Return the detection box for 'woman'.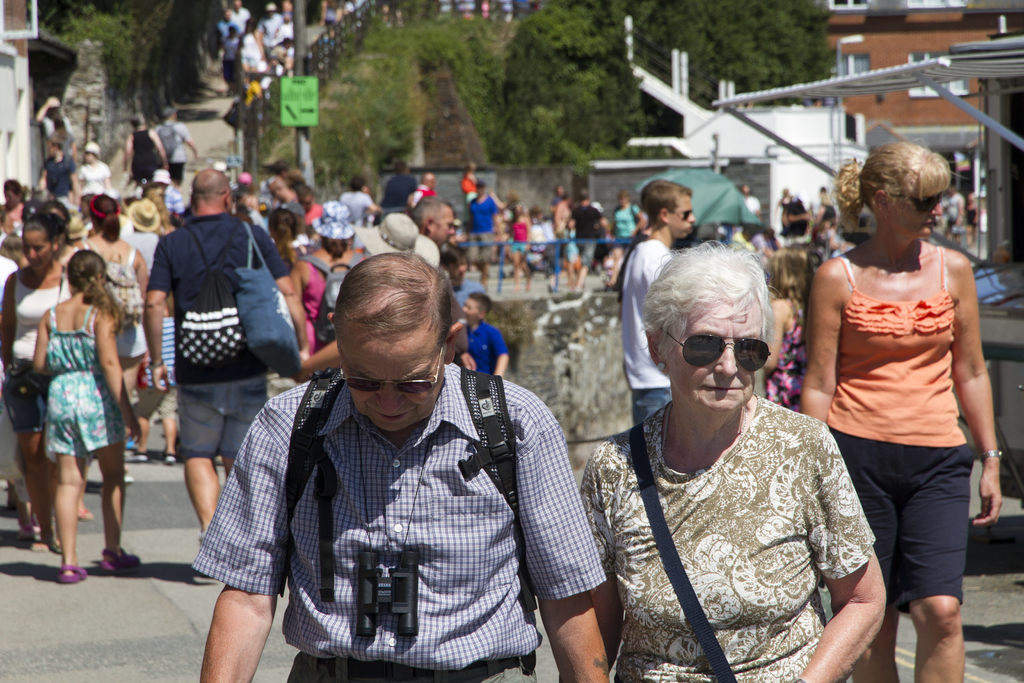
<bbox>0, 210, 73, 542</bbox>.
